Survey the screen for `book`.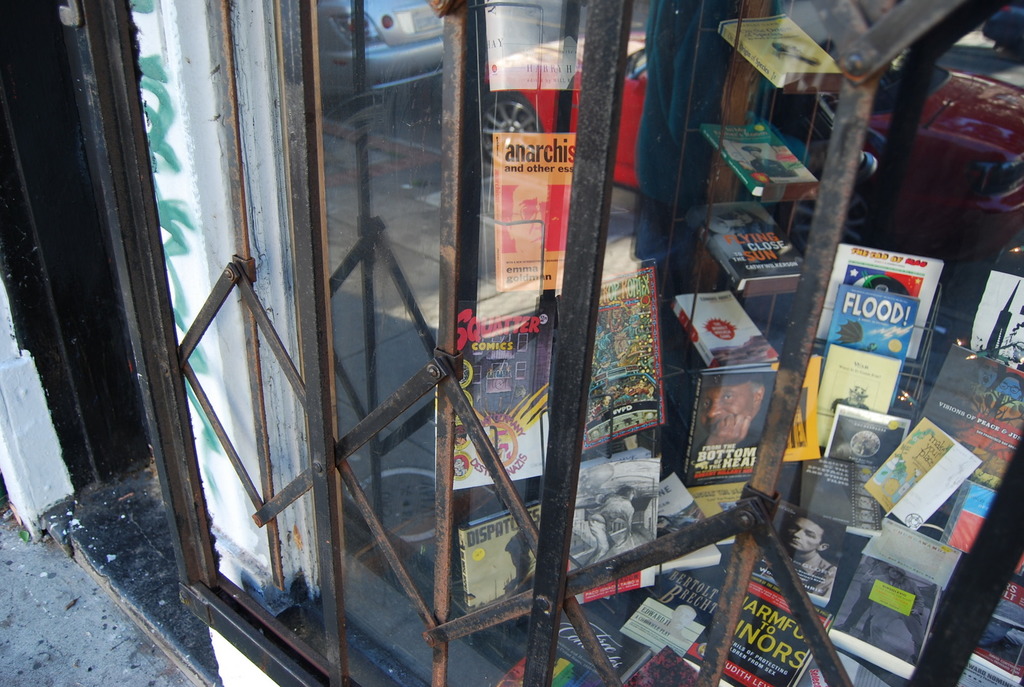
Survey found: [left=686, top=363, right=772, bottom=495].
